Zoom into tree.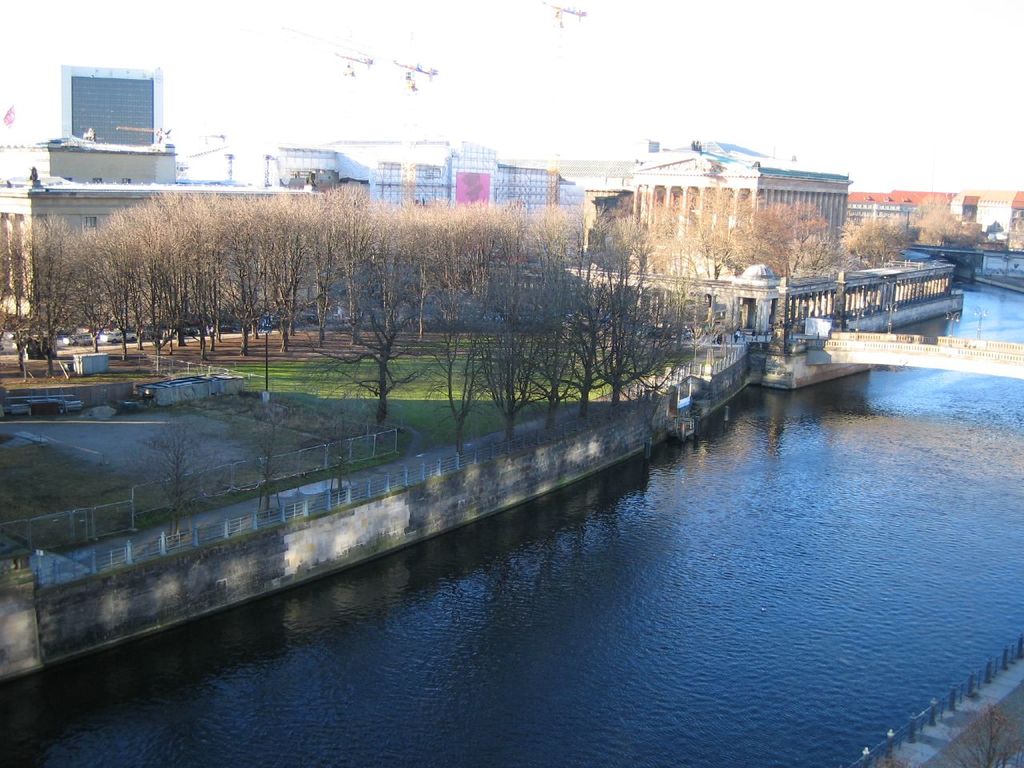
Zoom target: Rect(903, 202, 971, 250).
